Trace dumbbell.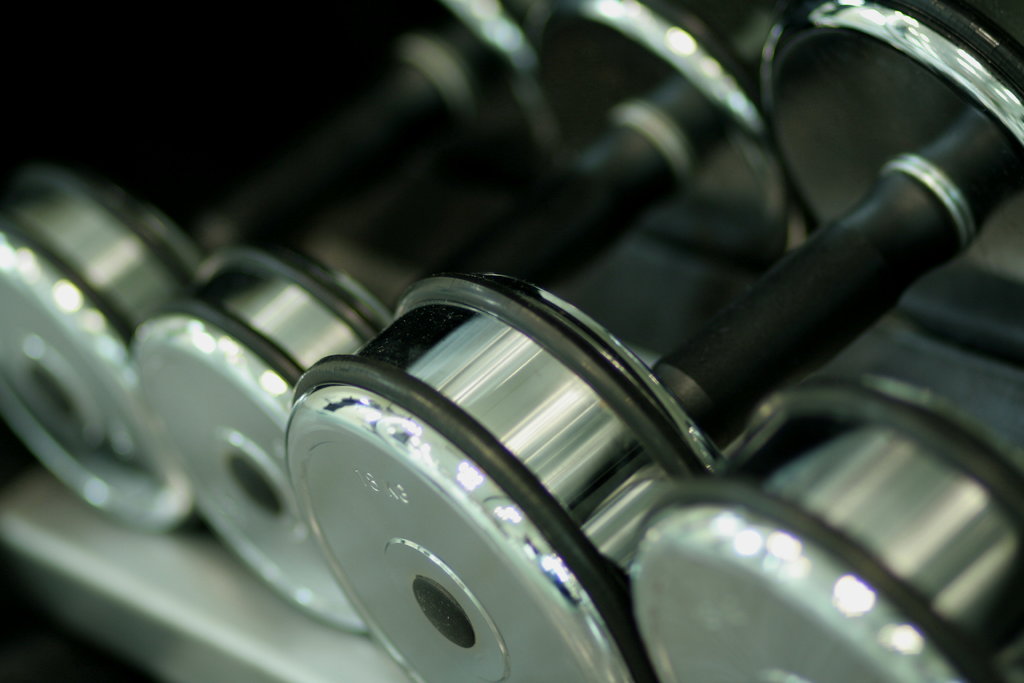
Traced to [left=622, top=368, right=1023, bottom=682].
